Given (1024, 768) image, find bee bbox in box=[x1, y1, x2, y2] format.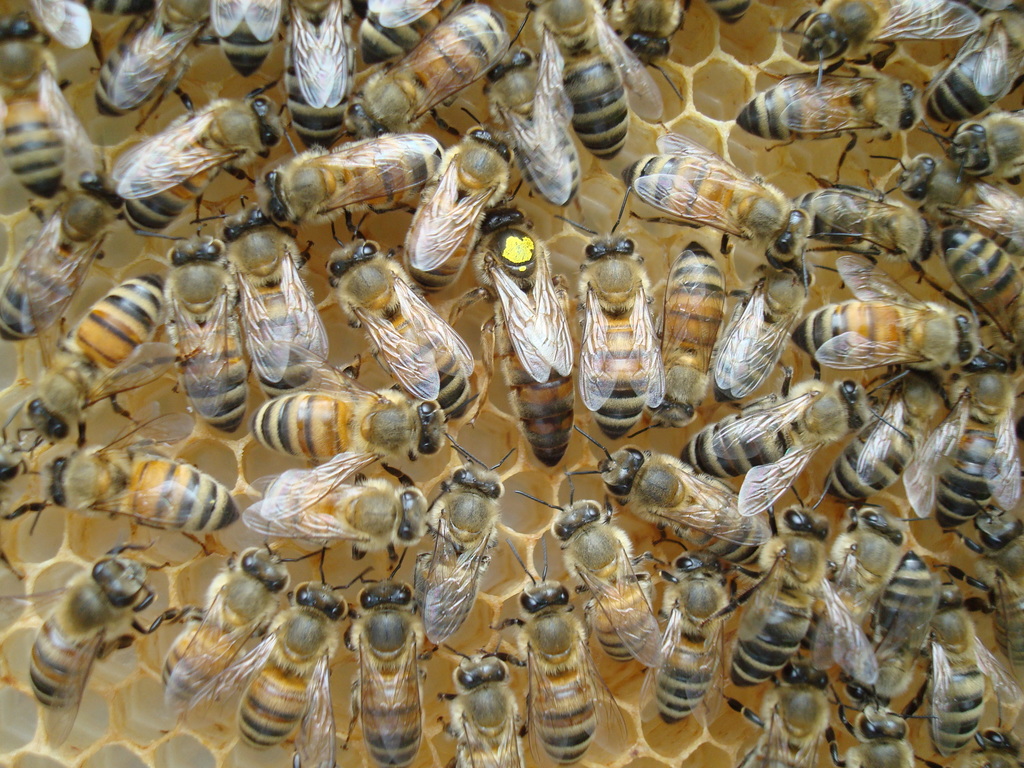
box=[430, 639, 528, 767].
